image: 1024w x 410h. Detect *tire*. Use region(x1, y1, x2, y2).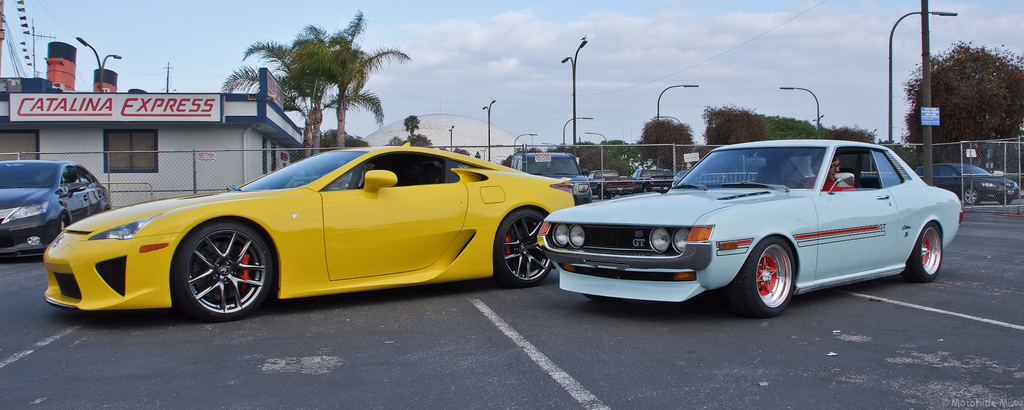
region(963, 187, 979, 204).
